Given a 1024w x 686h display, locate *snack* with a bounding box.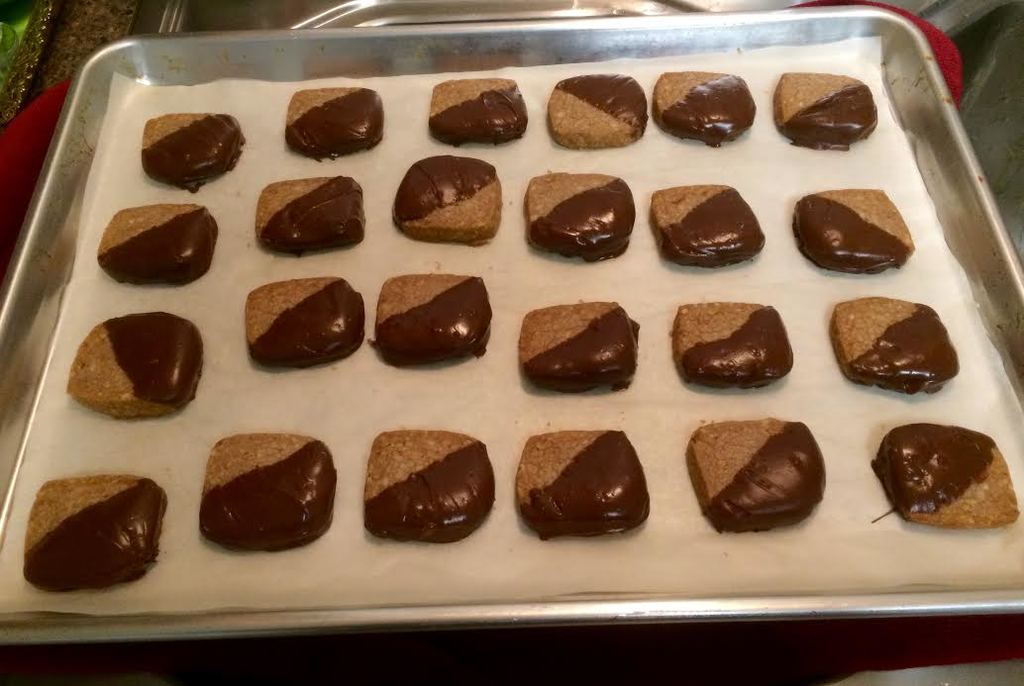
Located: bbox=[145, 113, 246, 193].
